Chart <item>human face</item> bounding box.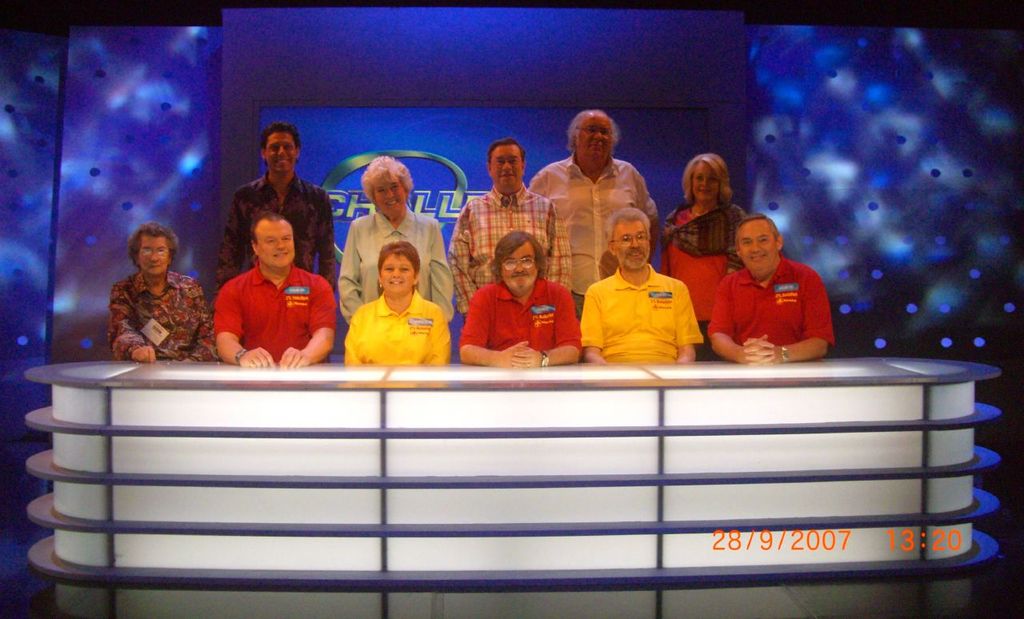
Charted: (left=489, top=142, right=523, bottom=186).
